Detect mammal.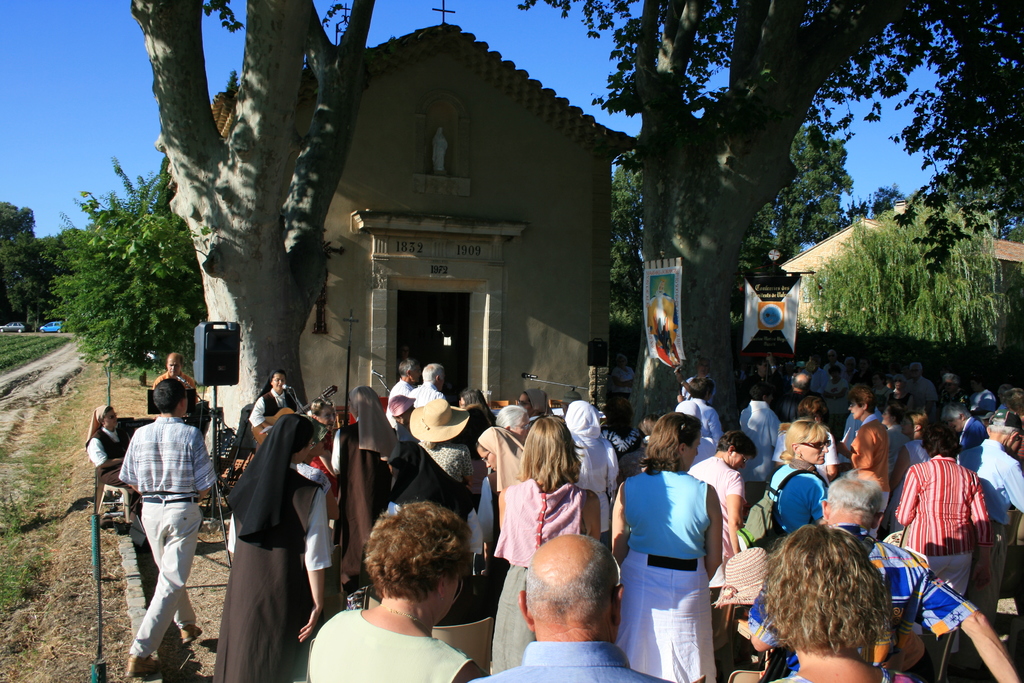
Detected at 824:366:847:404.
